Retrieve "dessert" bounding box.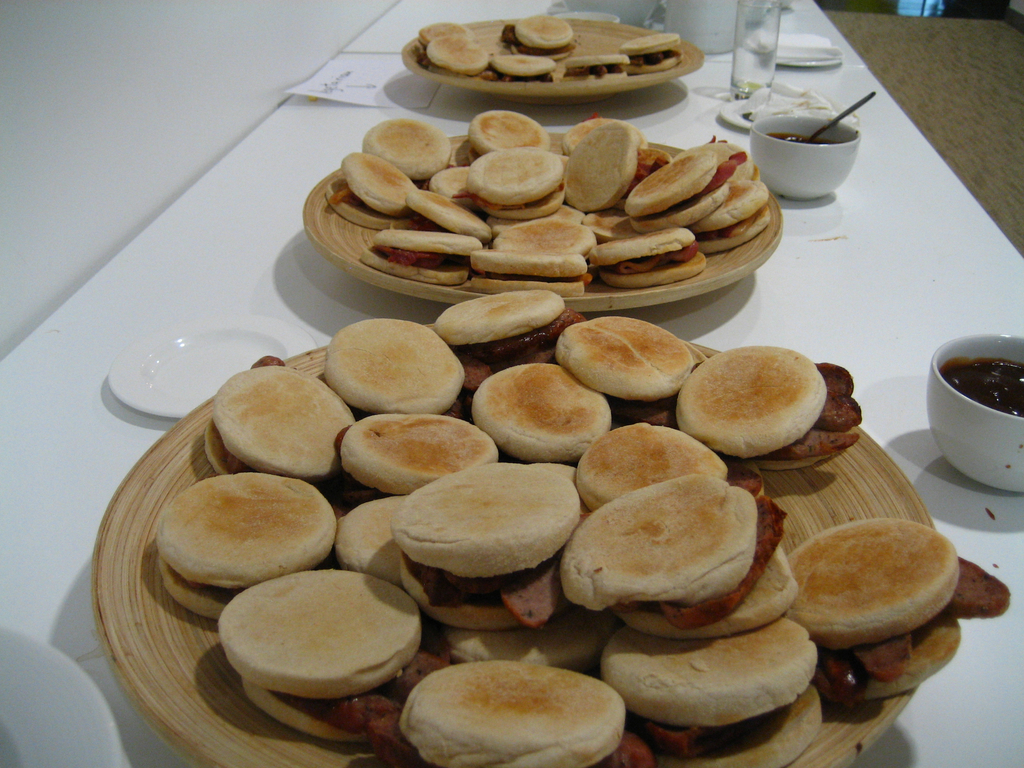
Bounding box: <bbox>418, 20, 470, 53</bbox>.
